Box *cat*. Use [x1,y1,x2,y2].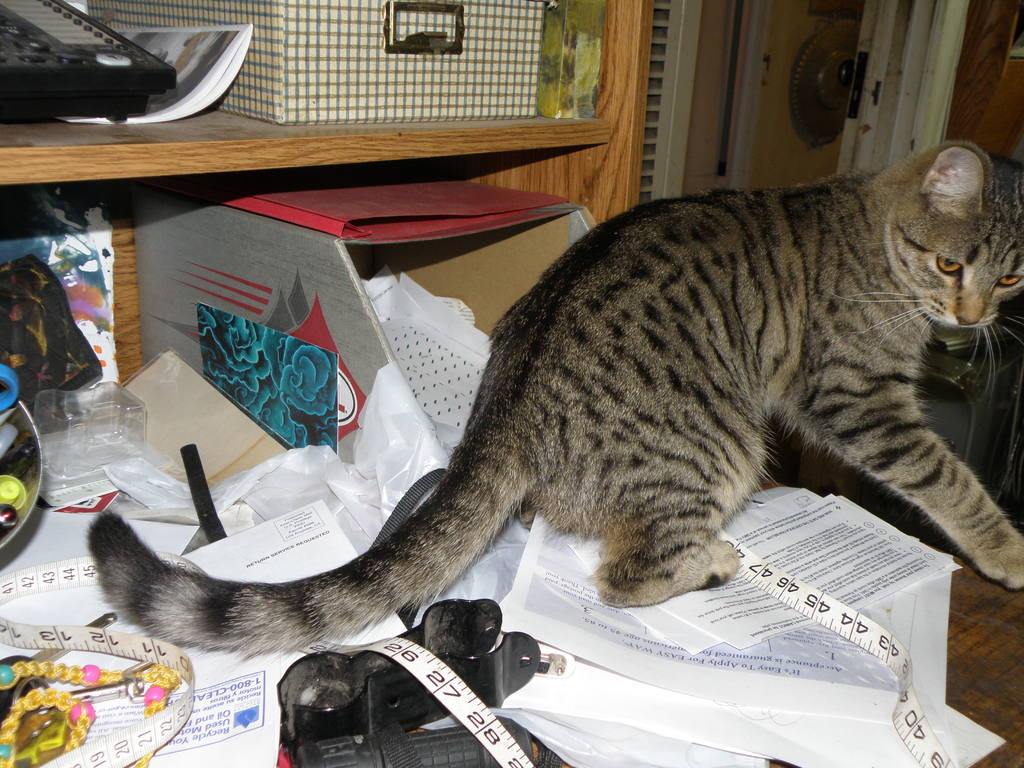
[82,137,1023,662].
